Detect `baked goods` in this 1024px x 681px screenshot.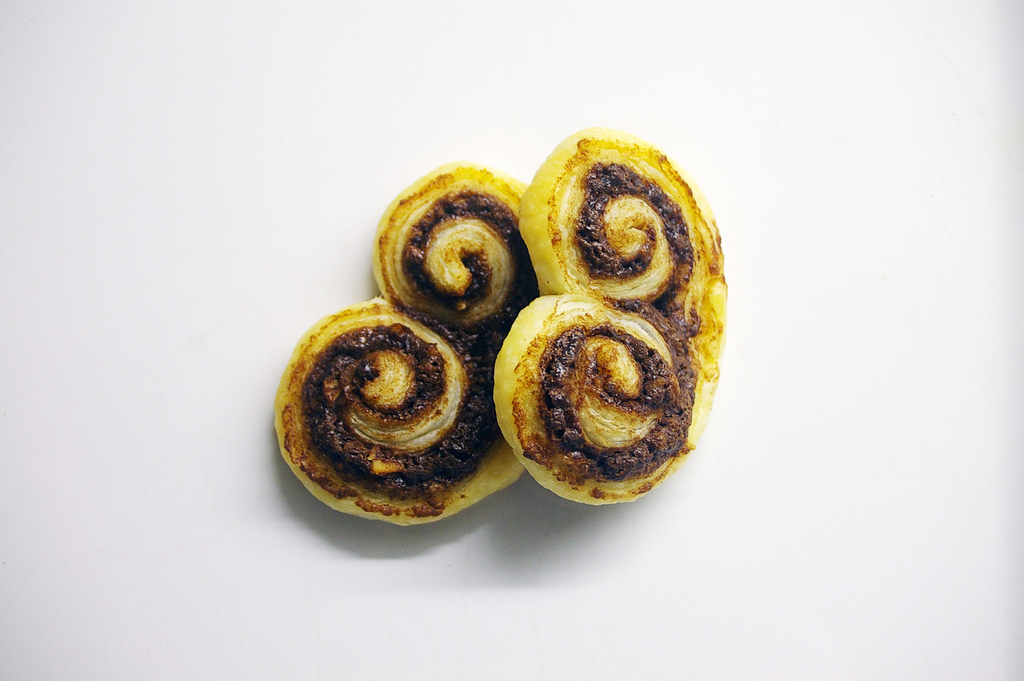
Detection: bbox=[490, 127, 722, 509].
